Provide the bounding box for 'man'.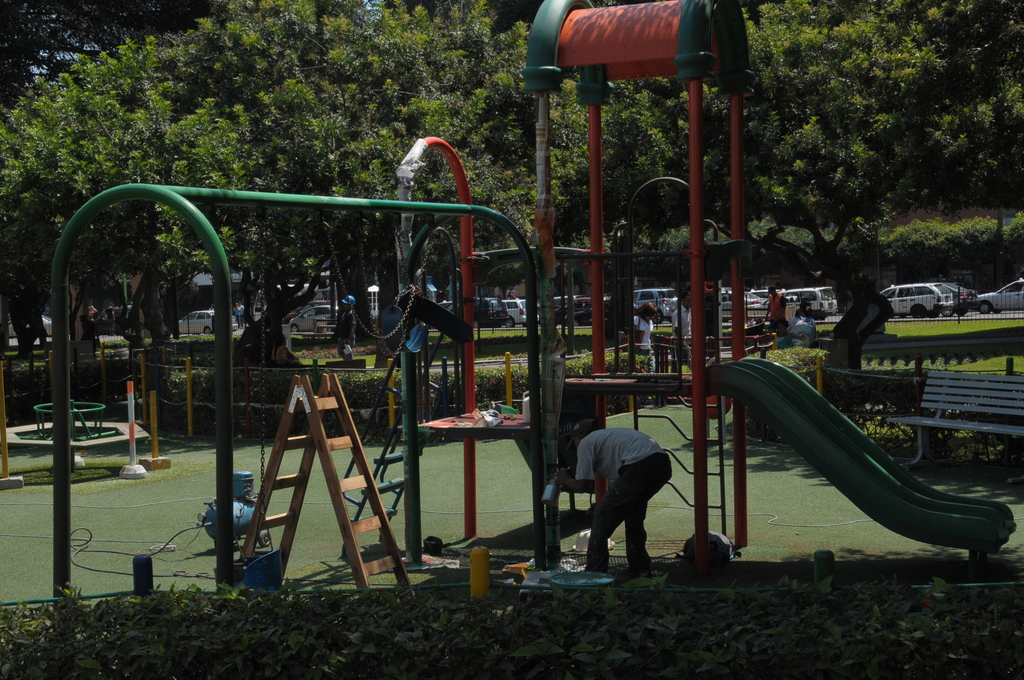
bbox=[102, 302, 117, 334].
